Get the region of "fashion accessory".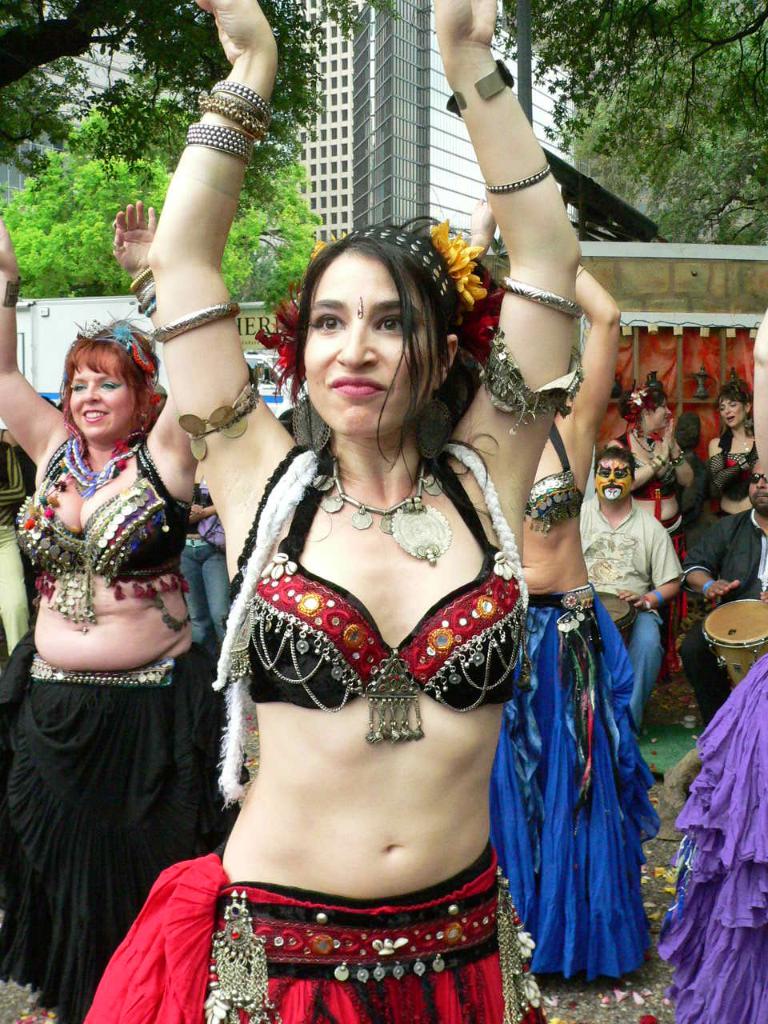
region(485, 163, 554, 193).
